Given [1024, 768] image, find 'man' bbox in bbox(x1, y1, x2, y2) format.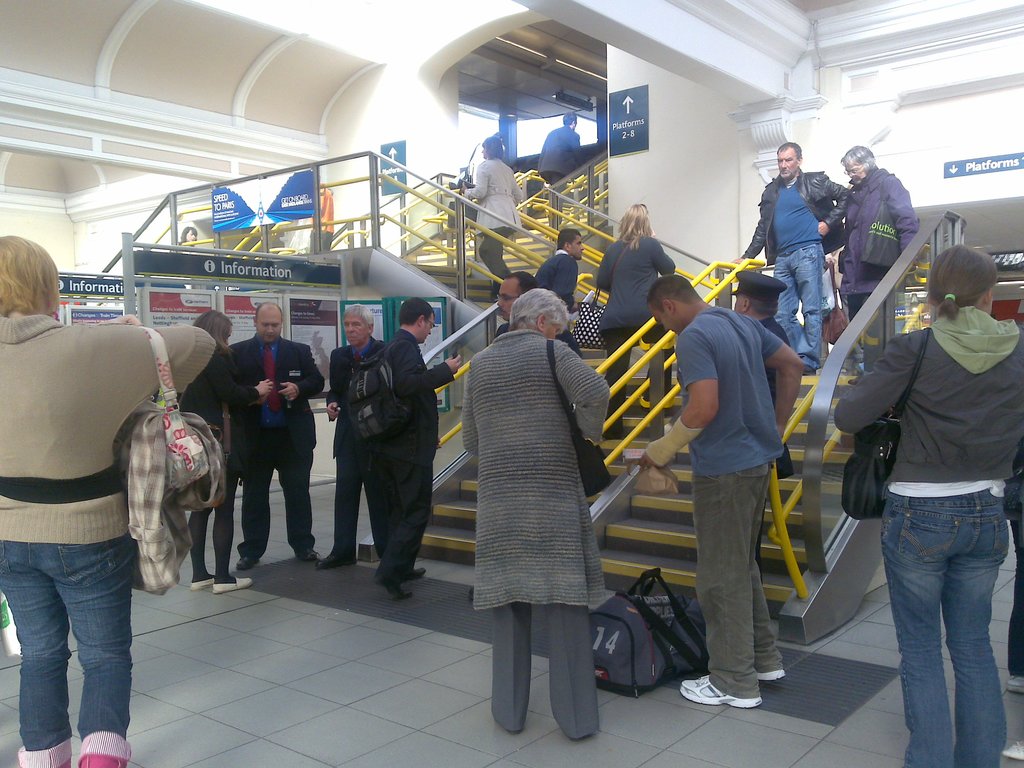
bbox(219, 299, 318, 569).
